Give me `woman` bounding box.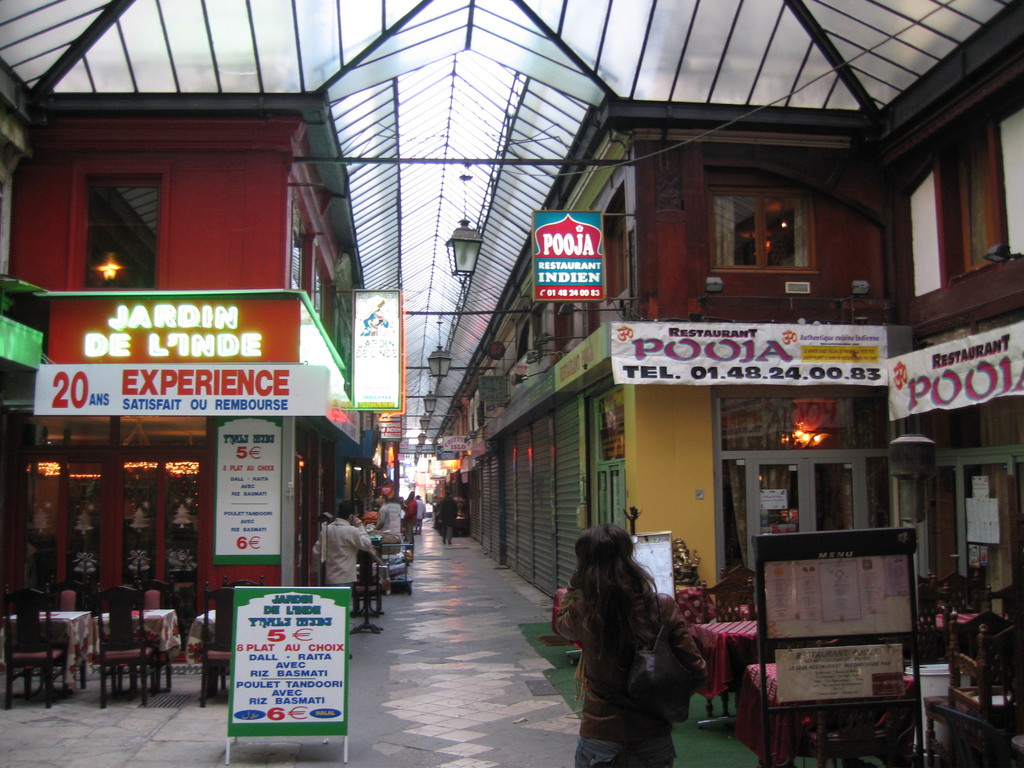
BBox(554, 522, 728, 753).
